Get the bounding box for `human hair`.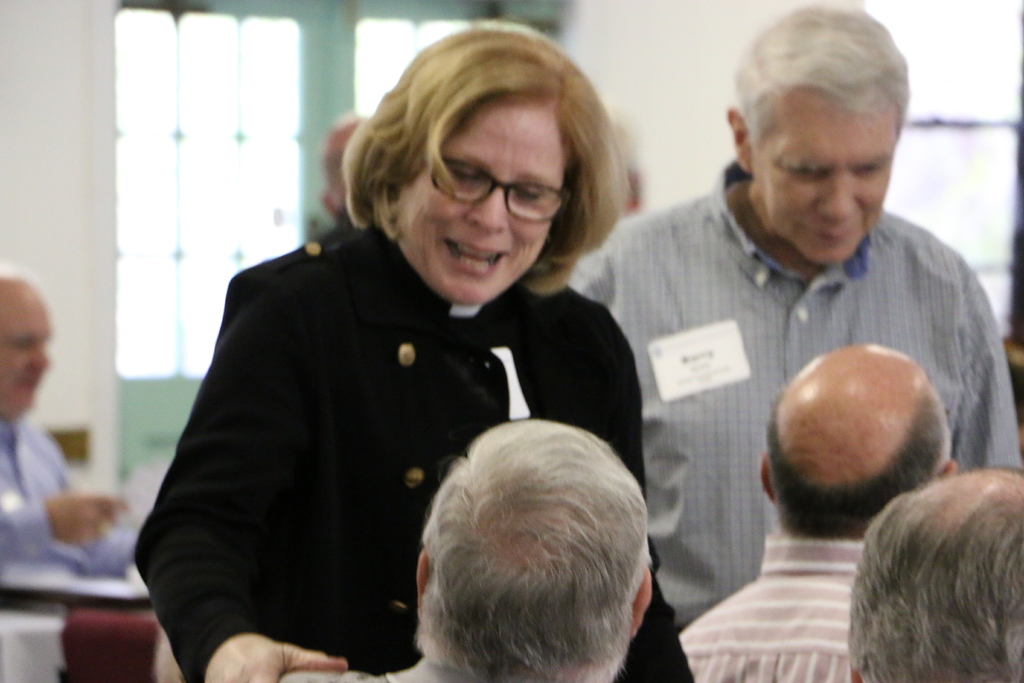
(343, 20, 626, 298).
